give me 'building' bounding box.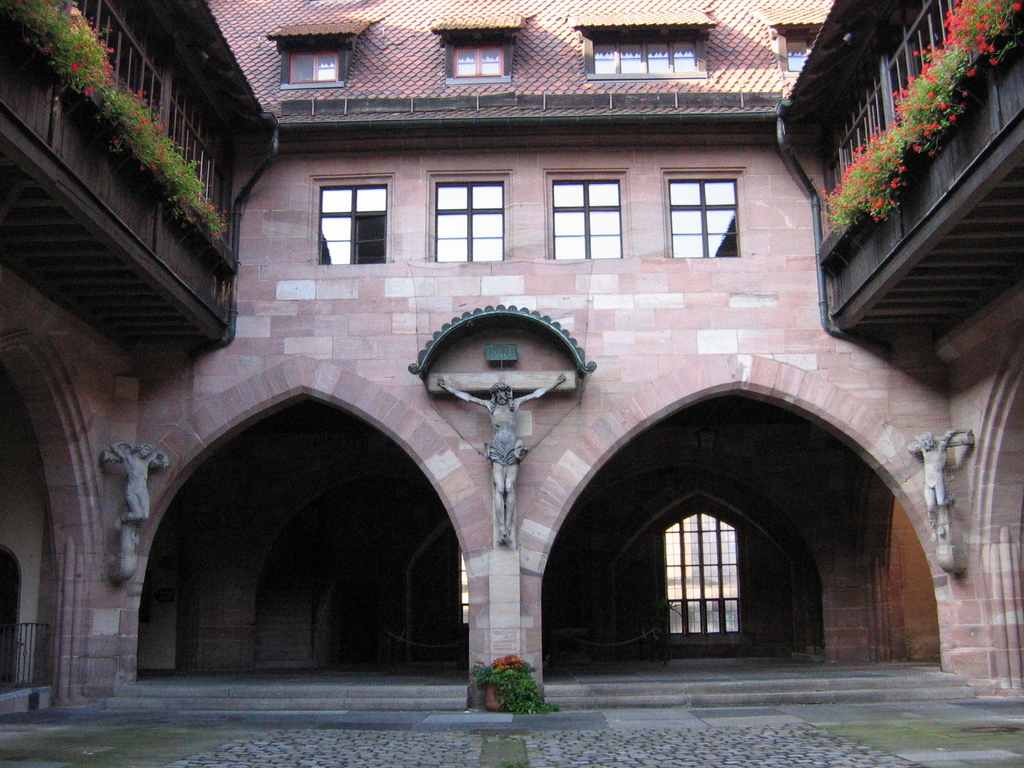
x1=0 y1=0 x2=1023 y2=722.
